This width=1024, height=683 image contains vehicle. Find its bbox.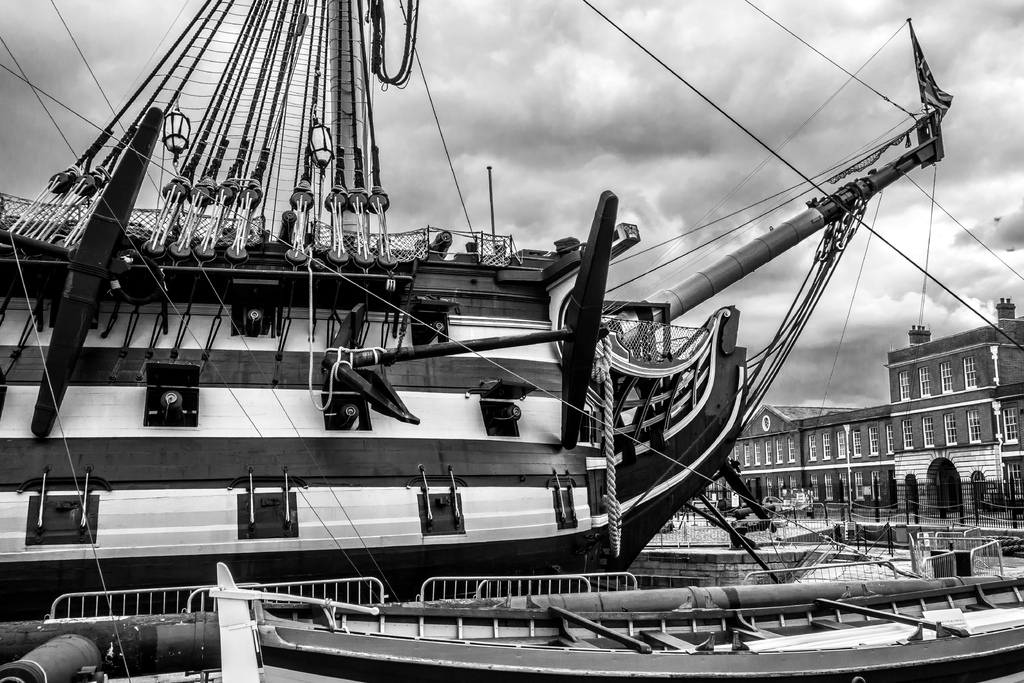
(0,0,1023,618).
